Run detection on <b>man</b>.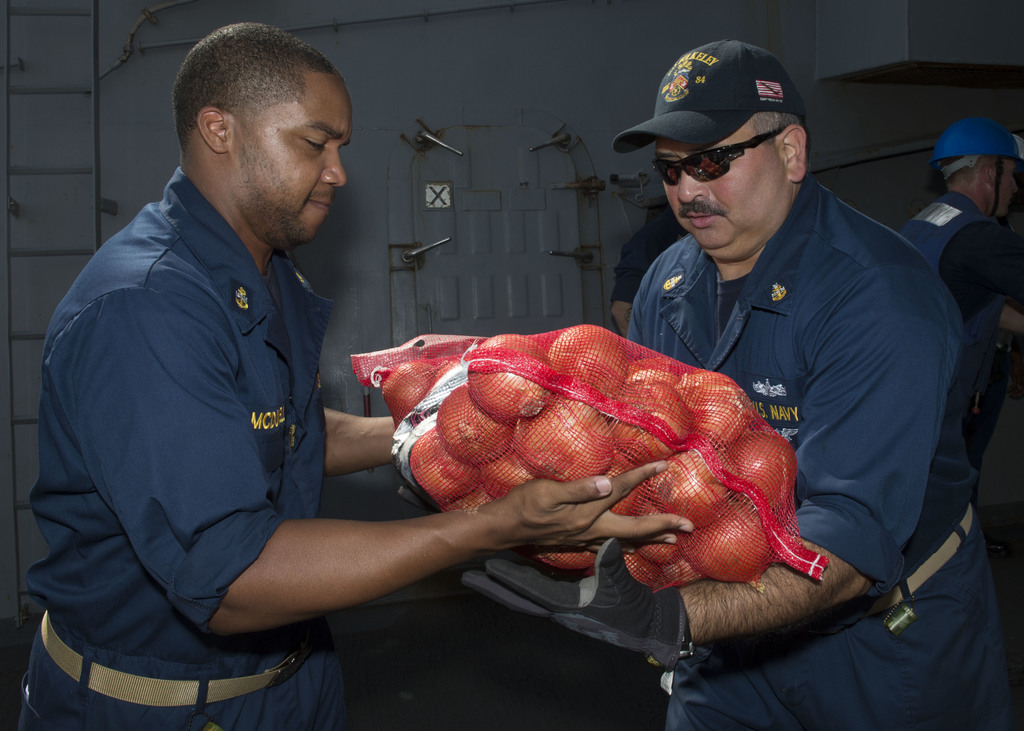
Result: detection(901, 116, 1023, 421).
